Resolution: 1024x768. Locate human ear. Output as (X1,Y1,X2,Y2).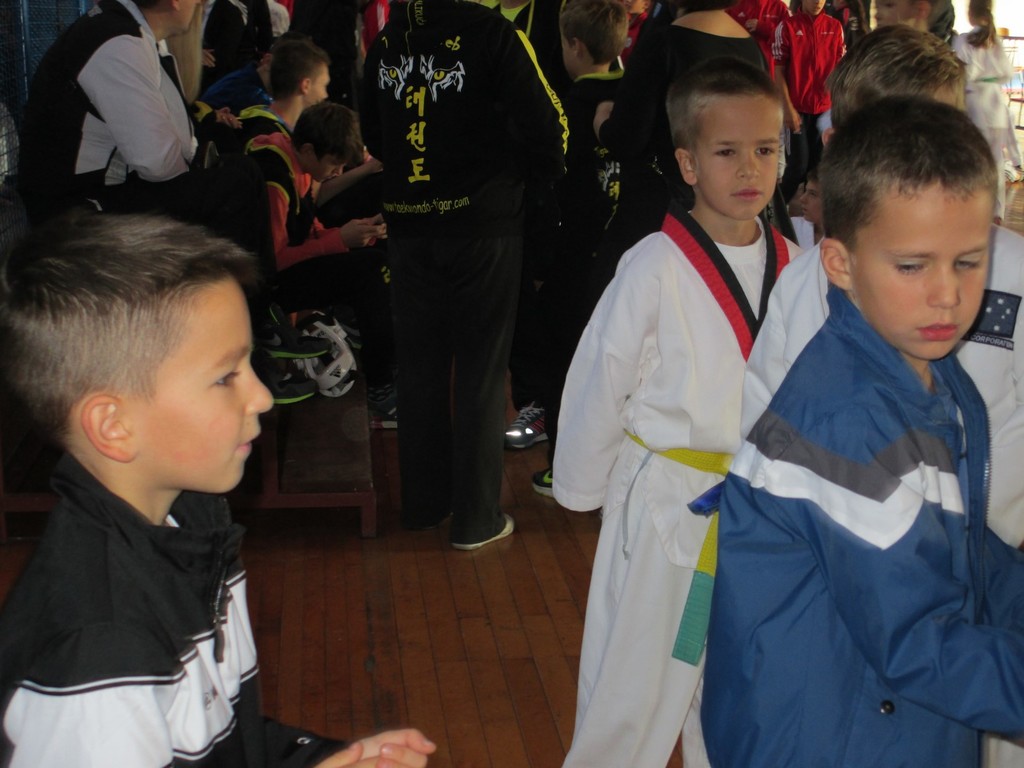
(675,148,697,187).
